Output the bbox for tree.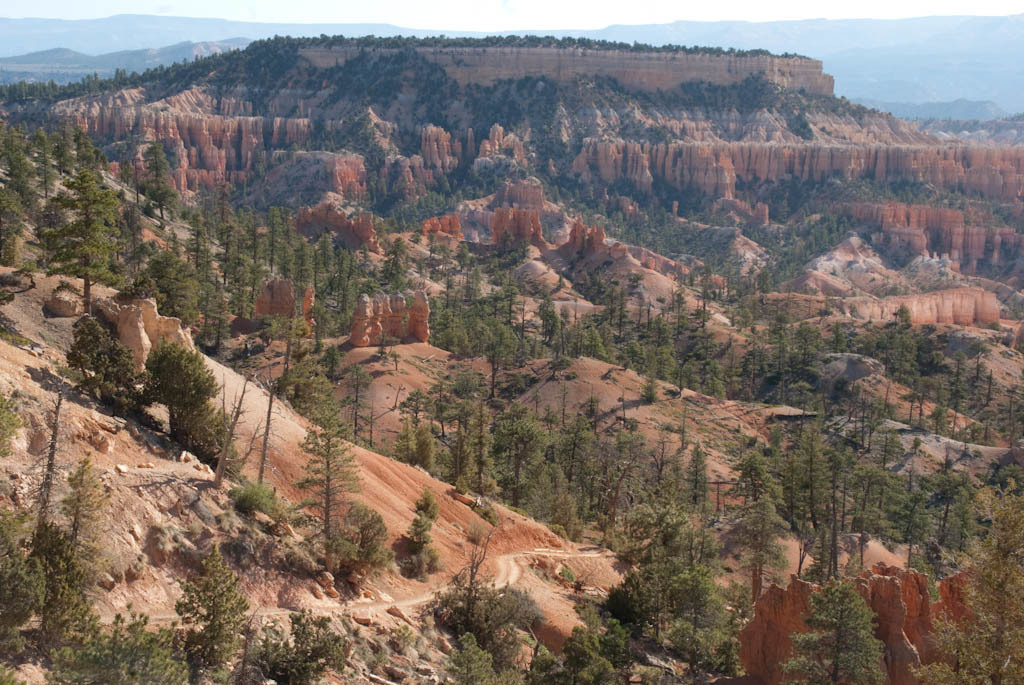
(left=399, top=411, right=417, bottom=466).
